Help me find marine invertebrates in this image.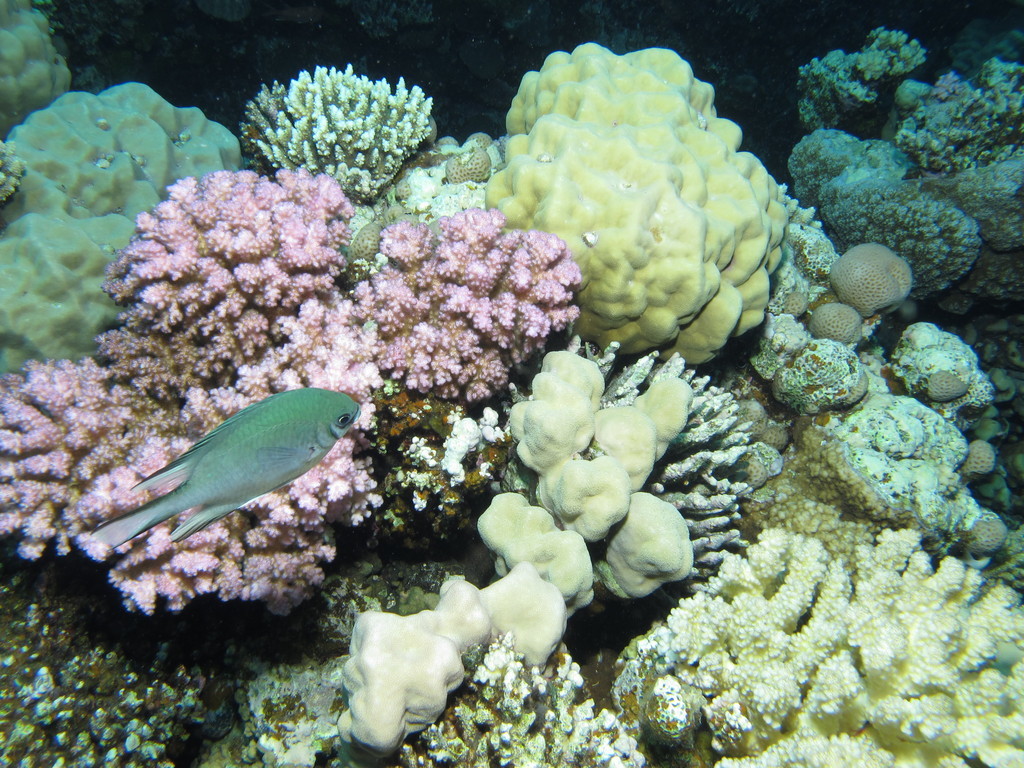
Found it: crop(102, 160, 376, 385).
